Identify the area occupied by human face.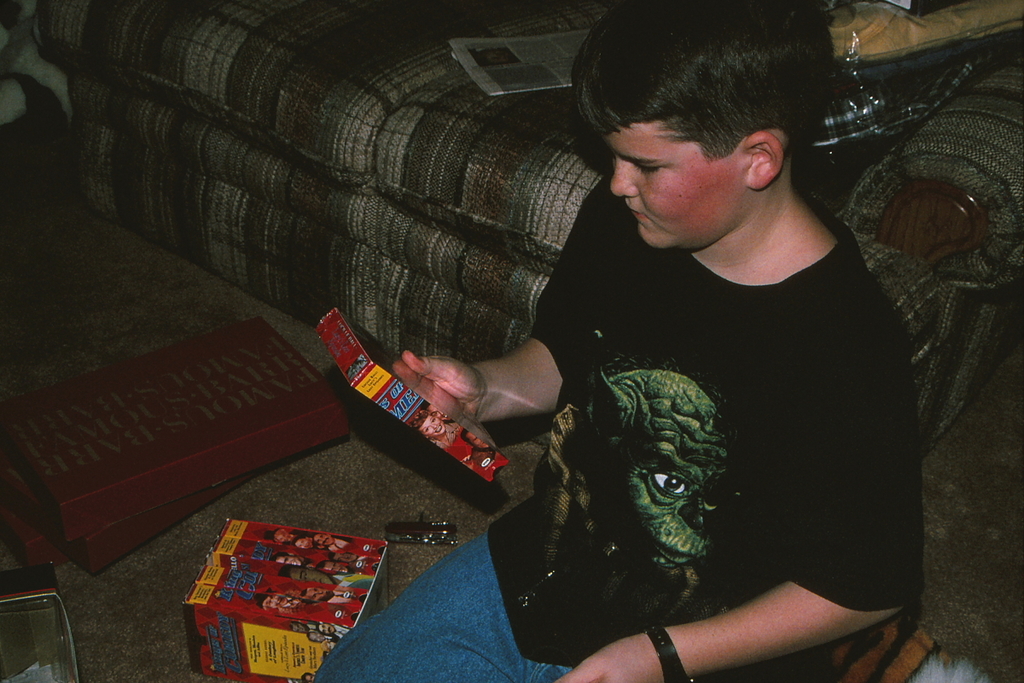
Area: locate(264, 590, 288, 607).
